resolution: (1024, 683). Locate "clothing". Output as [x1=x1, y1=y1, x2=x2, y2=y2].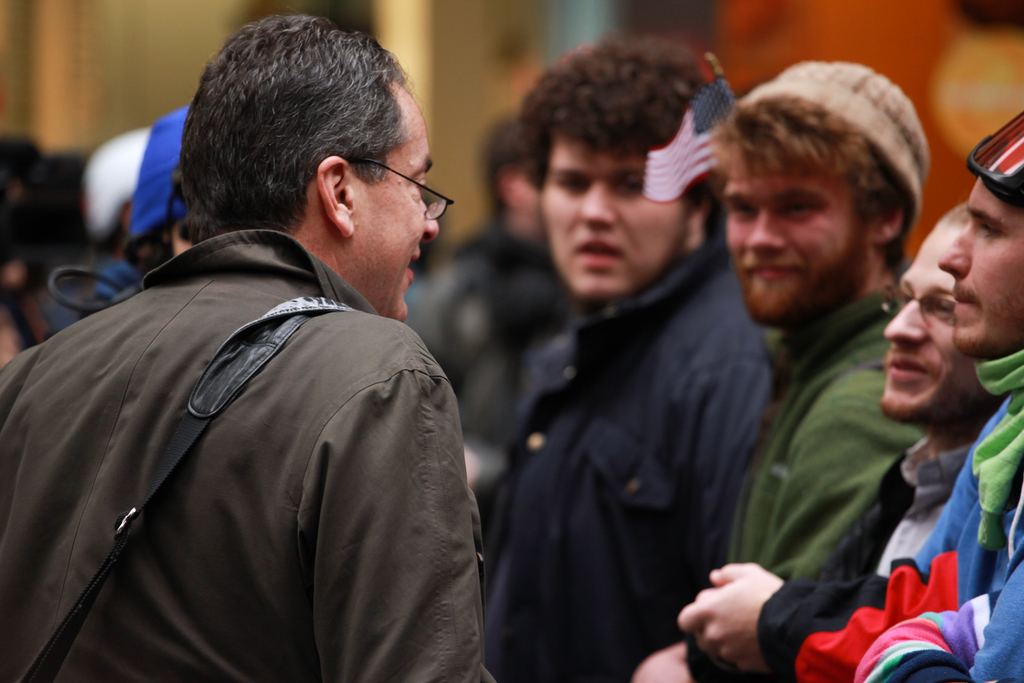
[x1=755, y1=425, x2=980, y2=682].
